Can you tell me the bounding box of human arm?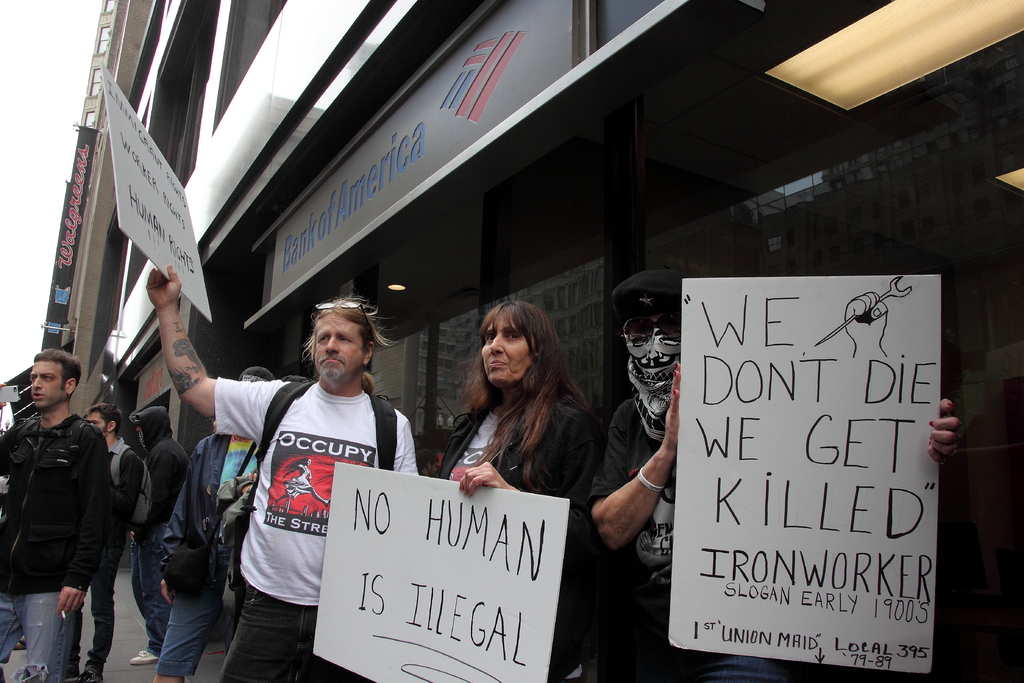
bbox=[928, 391, 961, 472].
